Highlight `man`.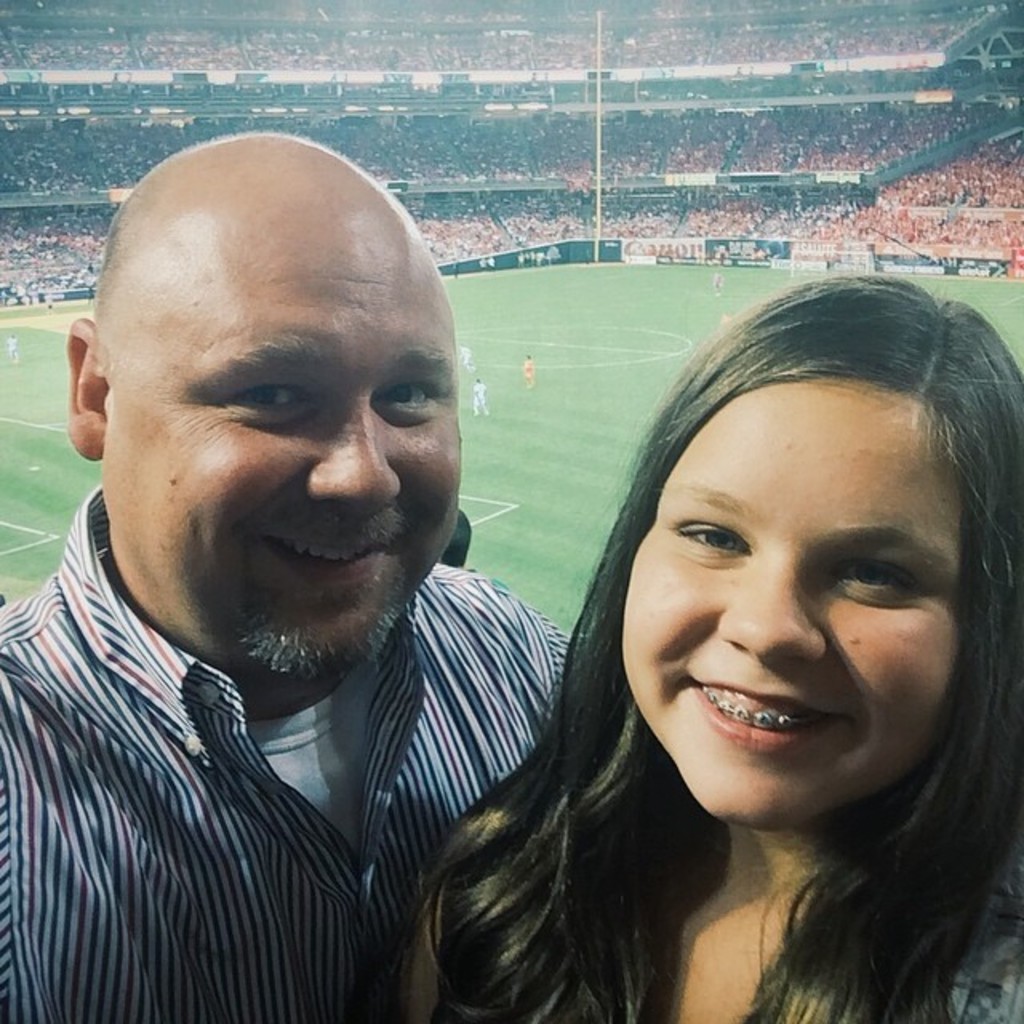
Highlighted region: bbox=(5, 126, 634, 1023).
